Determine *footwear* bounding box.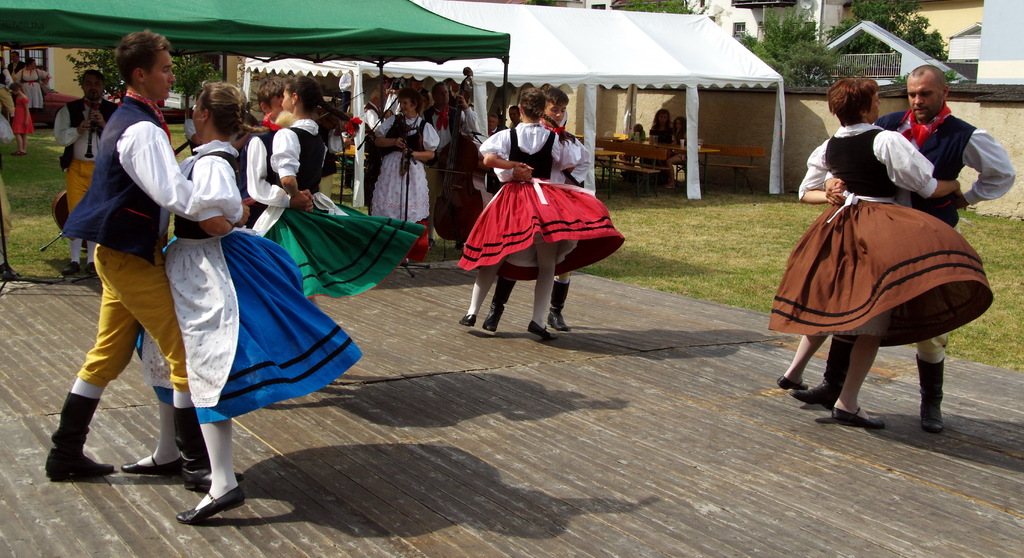
Determined: (left=61, top=259, right=79, bottom=275).
